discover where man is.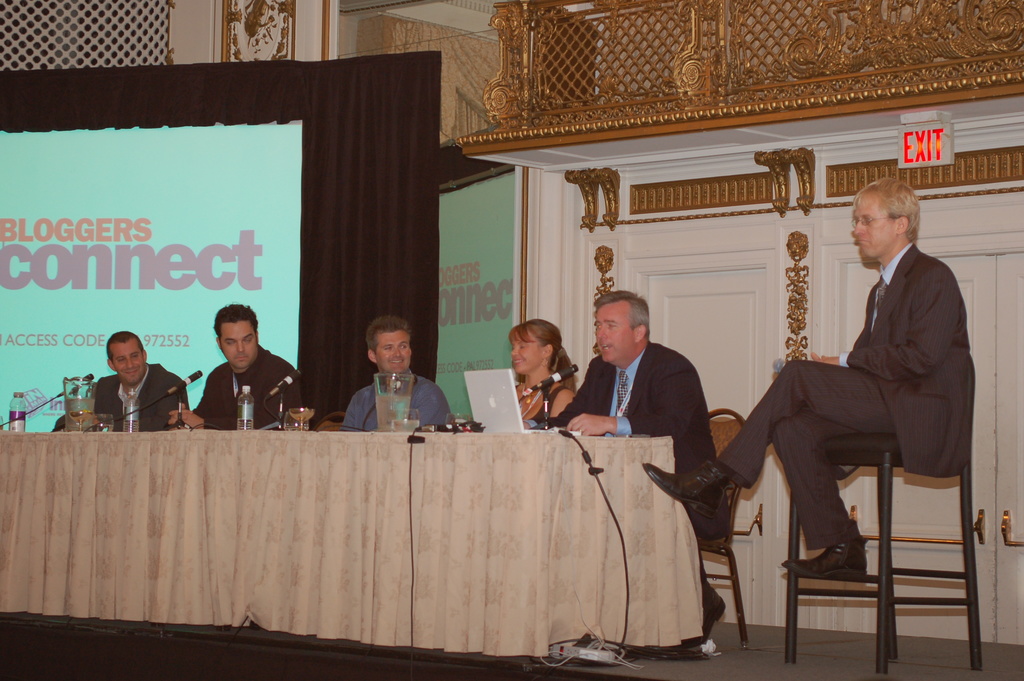
Discovered at (left=332, top=311, right=474, bottom=432).
